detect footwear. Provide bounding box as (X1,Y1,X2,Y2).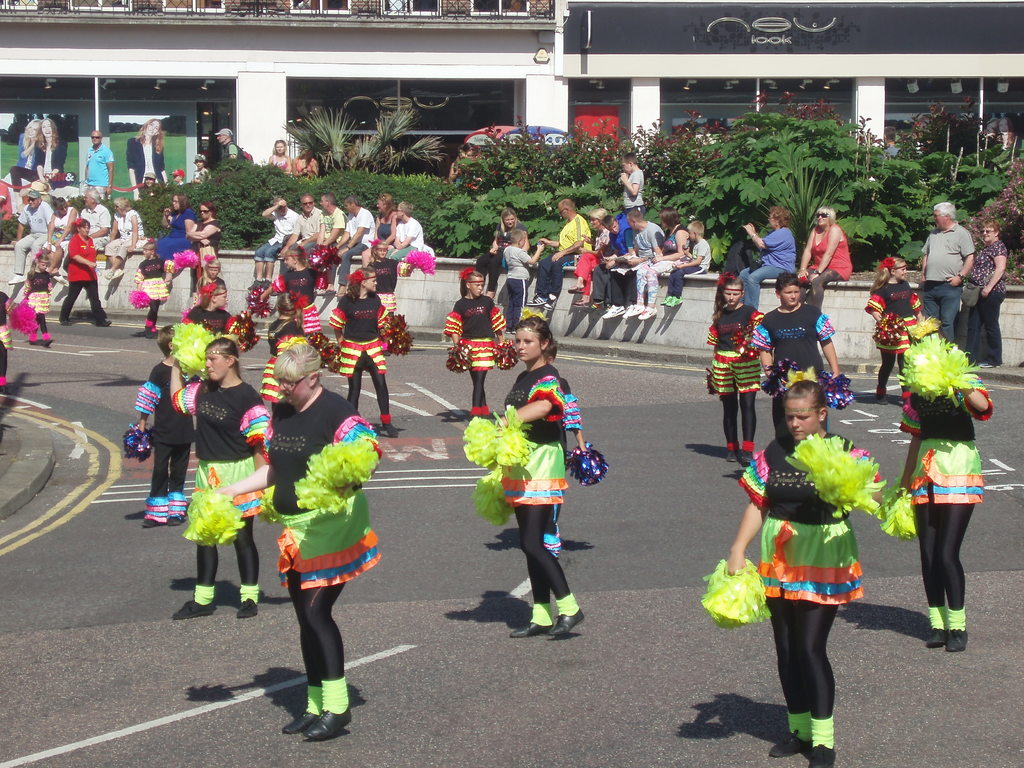
(546,608,589,633).
